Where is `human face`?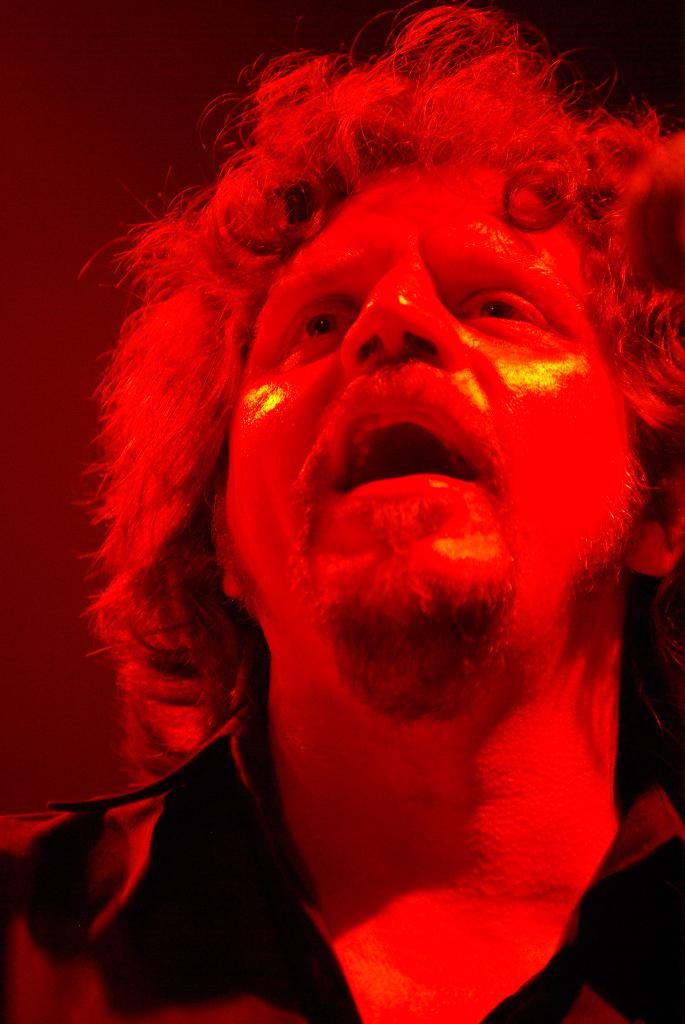
bbox=(221, 164, 633, 653).
